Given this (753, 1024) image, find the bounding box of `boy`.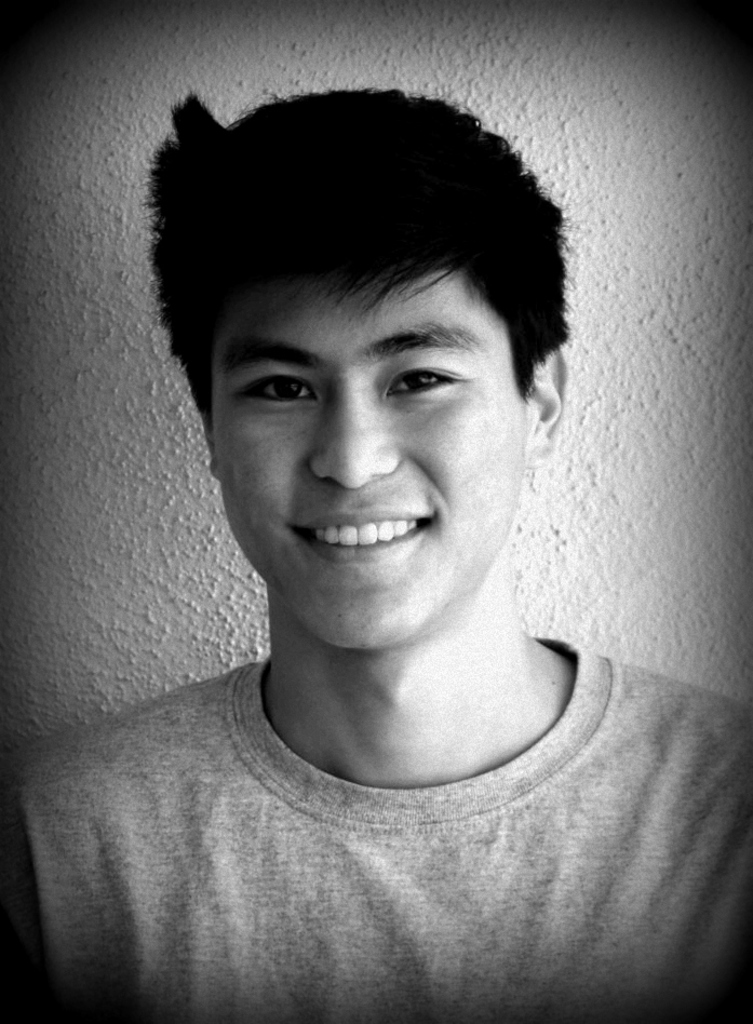
(26,76,699,1009).
